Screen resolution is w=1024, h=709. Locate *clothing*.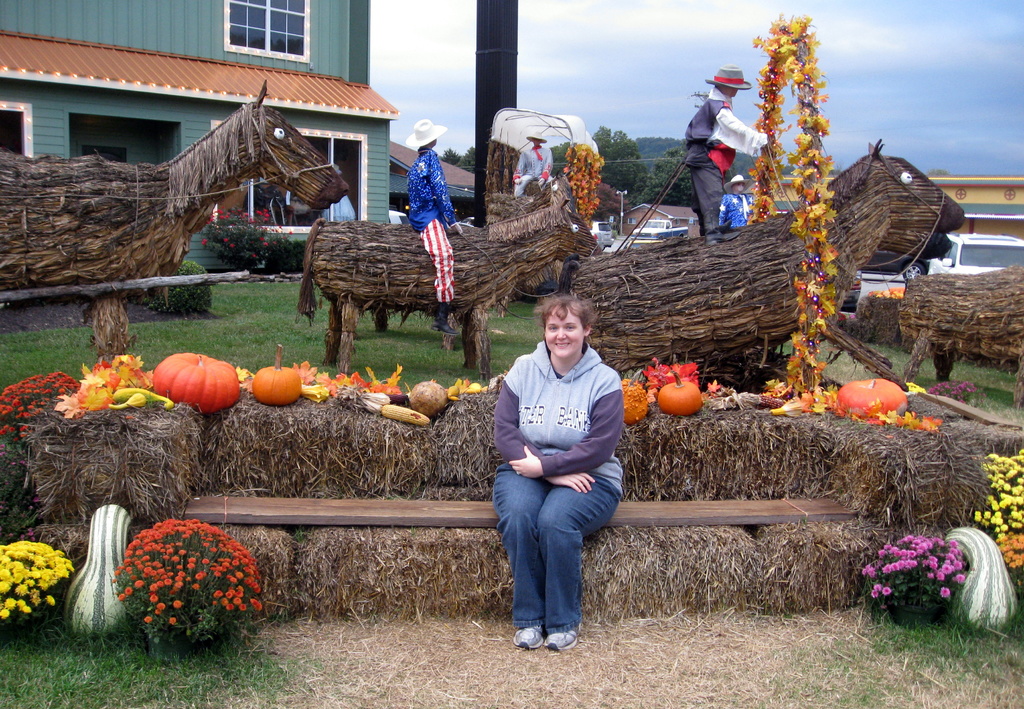
{"x1": 484, "y1": 304, "x2": 634, "y2": 610}.
